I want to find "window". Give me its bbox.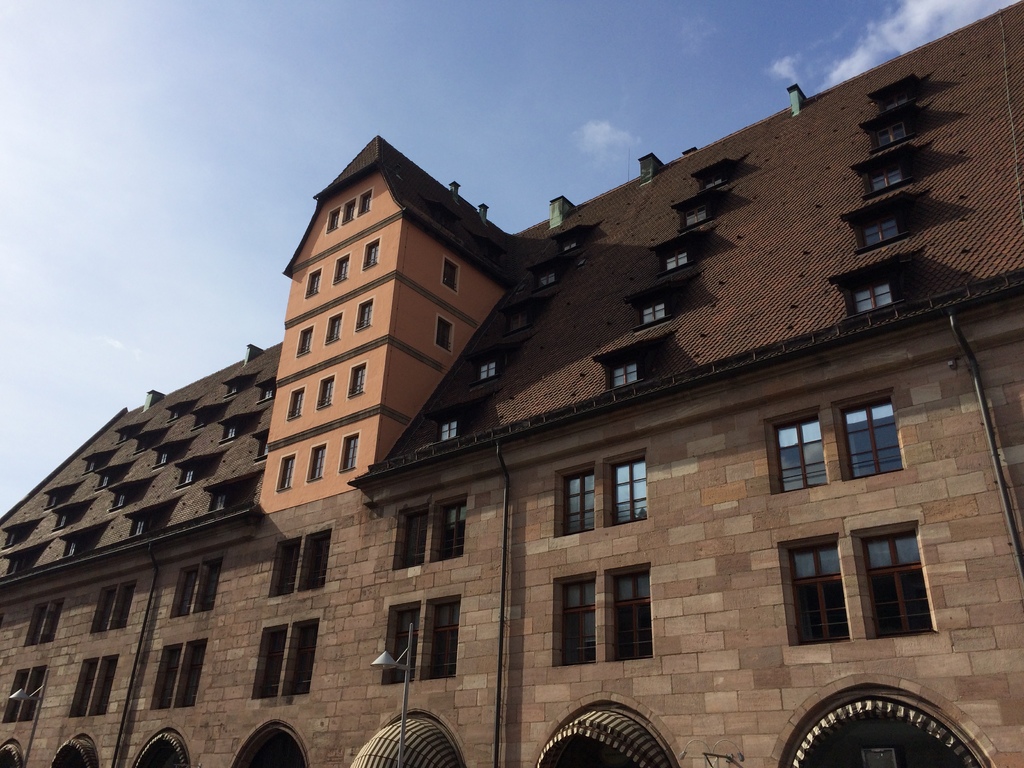
bbox=[433, 492, 469, 556].
